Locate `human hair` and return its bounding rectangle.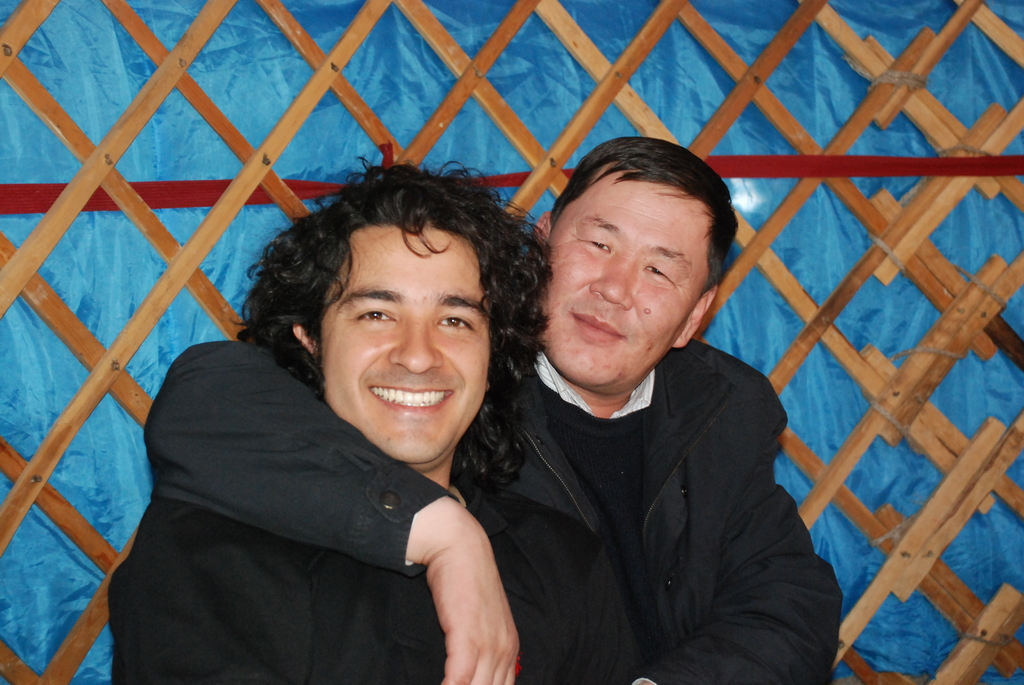
bbox=[248, 146, 525, 429].
